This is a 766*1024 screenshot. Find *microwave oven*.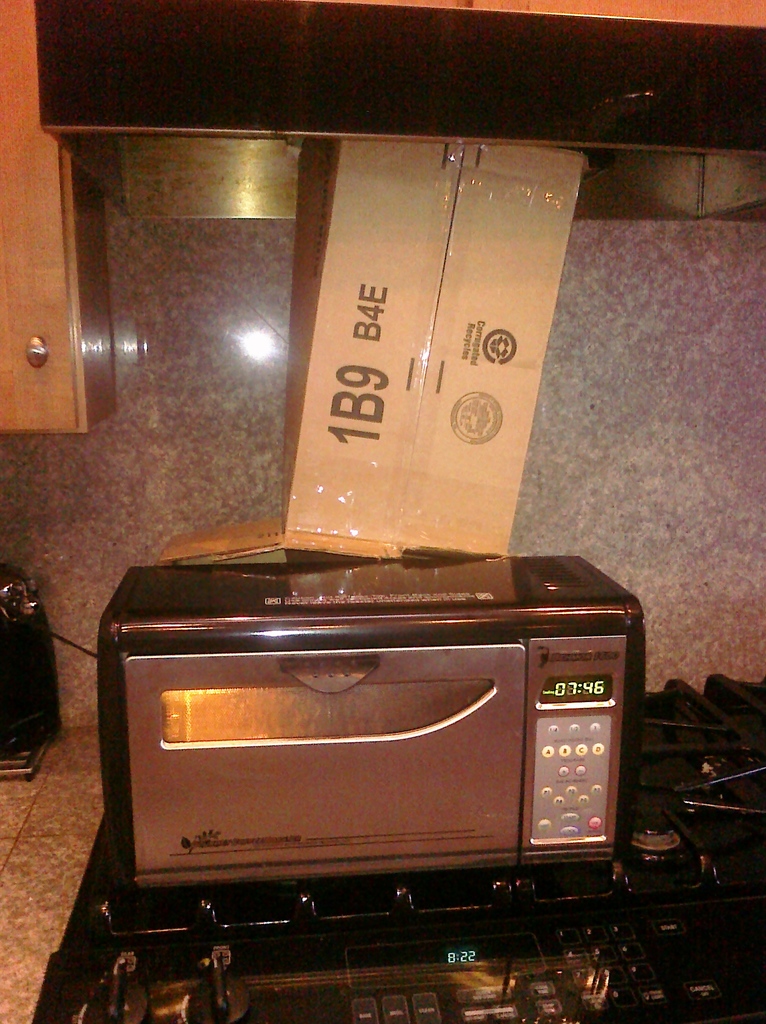
Bounding box: rect(84, 547, 642, 937).
